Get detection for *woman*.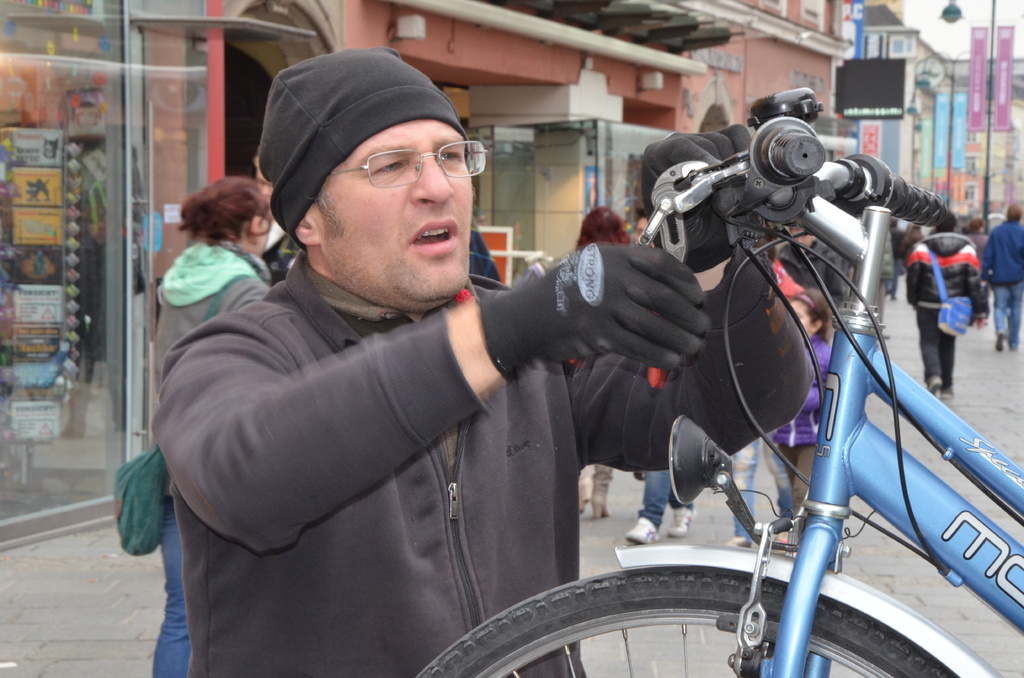
Detection: 967, 213, 986, 254.
